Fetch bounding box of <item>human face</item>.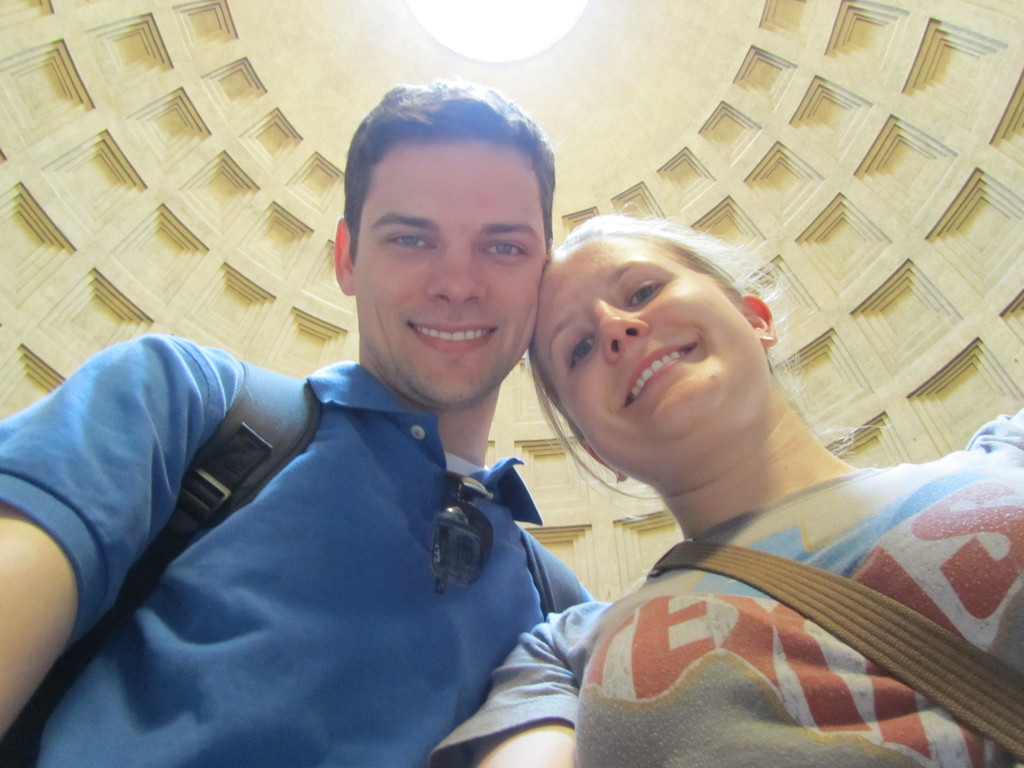
Bbox: <box>527,234,768,467</box>.
